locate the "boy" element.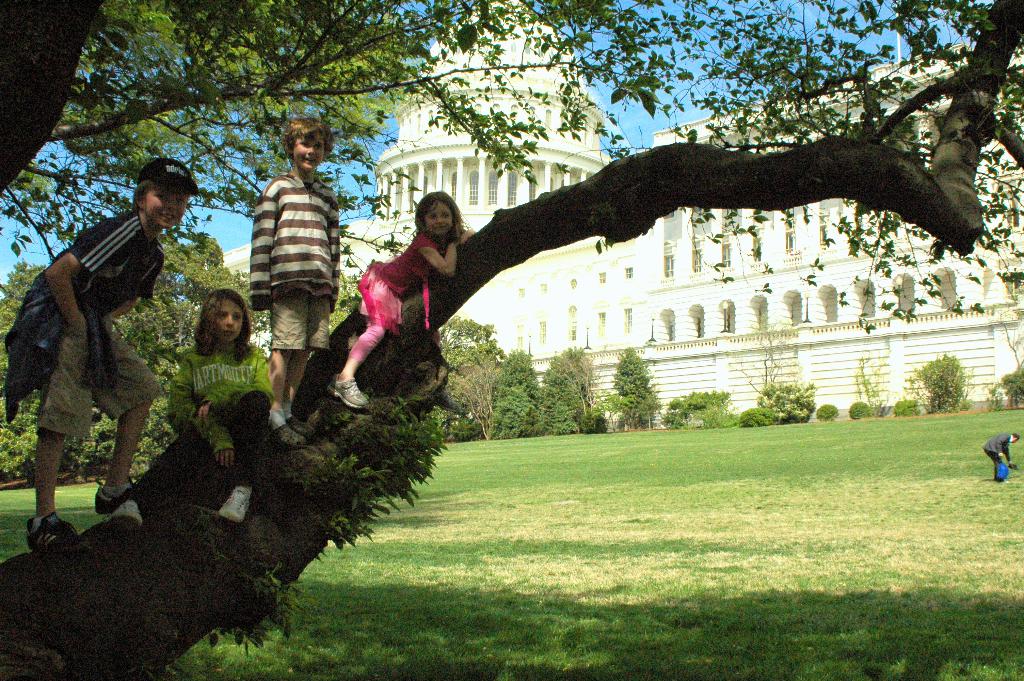
Element bbox: box=[247, 120, 341, 452].
